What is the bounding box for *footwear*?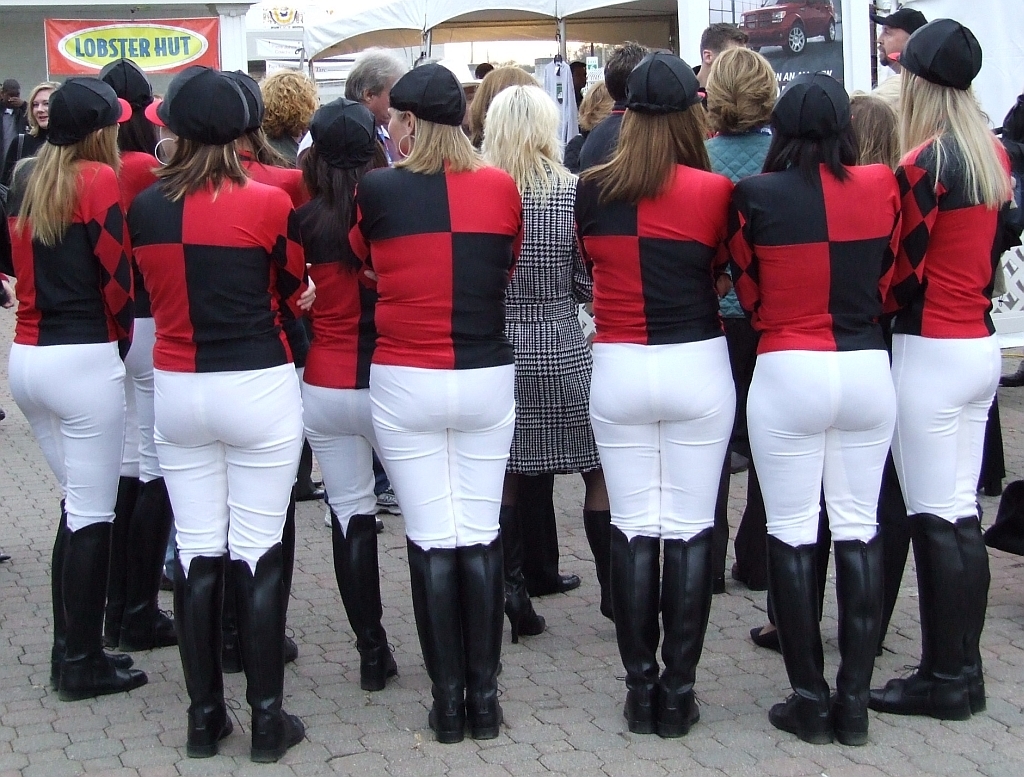
716,459,735,594.
